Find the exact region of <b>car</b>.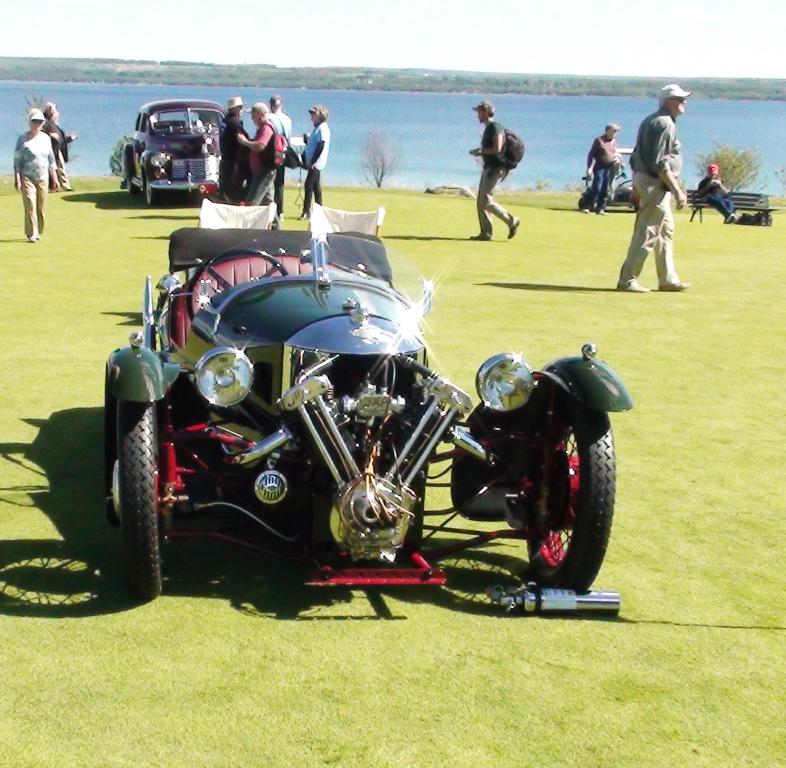
Exact region: detection(114, 92, 225, 191).
